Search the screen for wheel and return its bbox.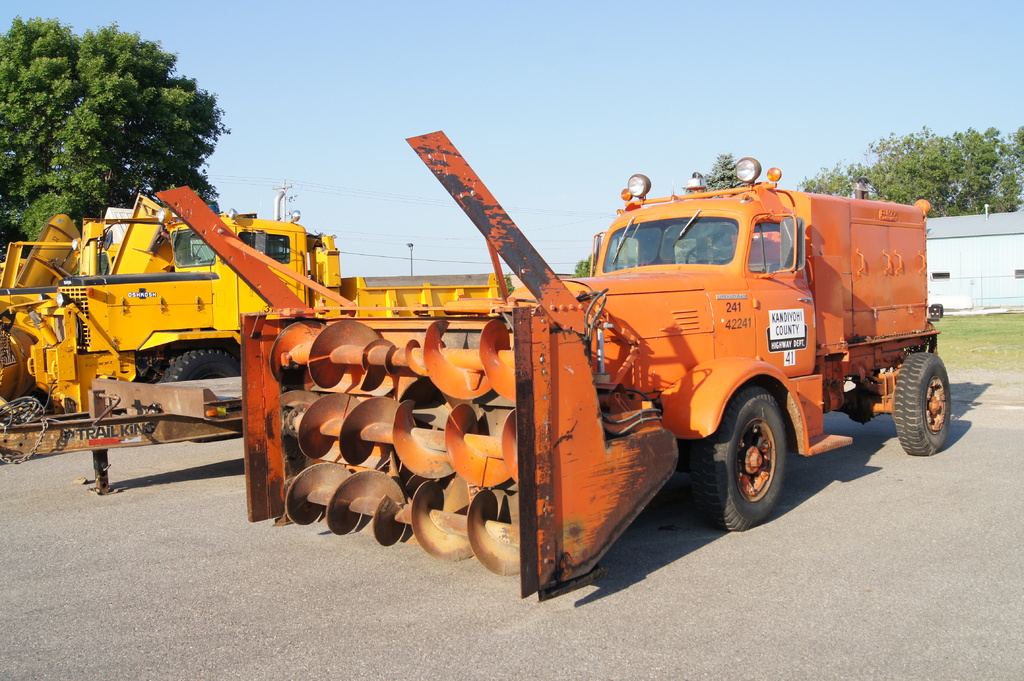
Found: 893:351:956:457.
